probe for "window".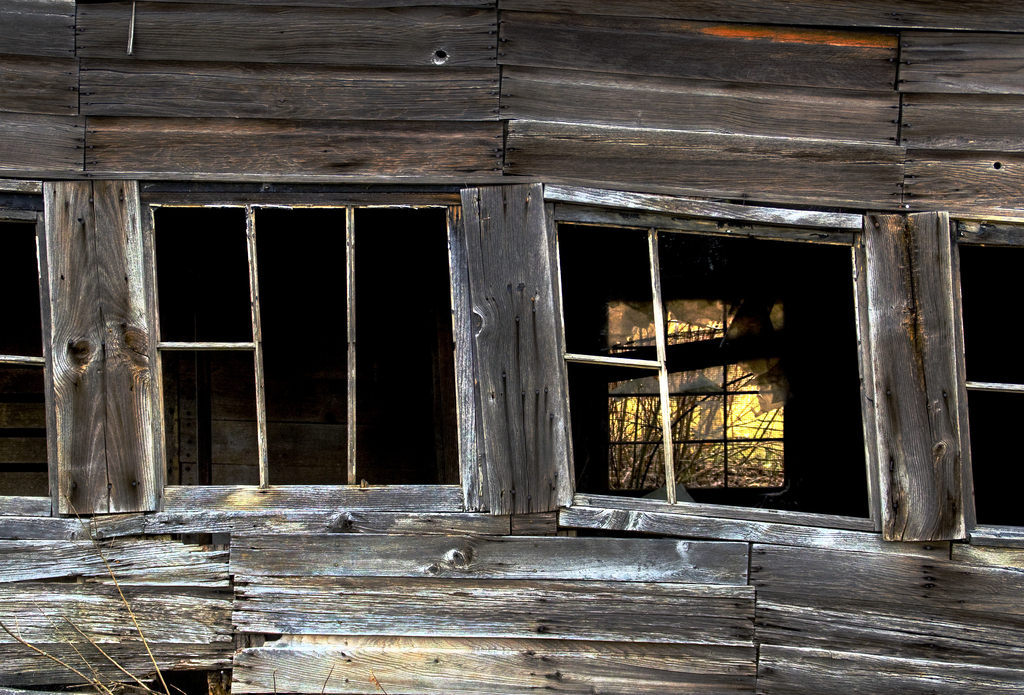
Probe result: 0,193,61,519.
